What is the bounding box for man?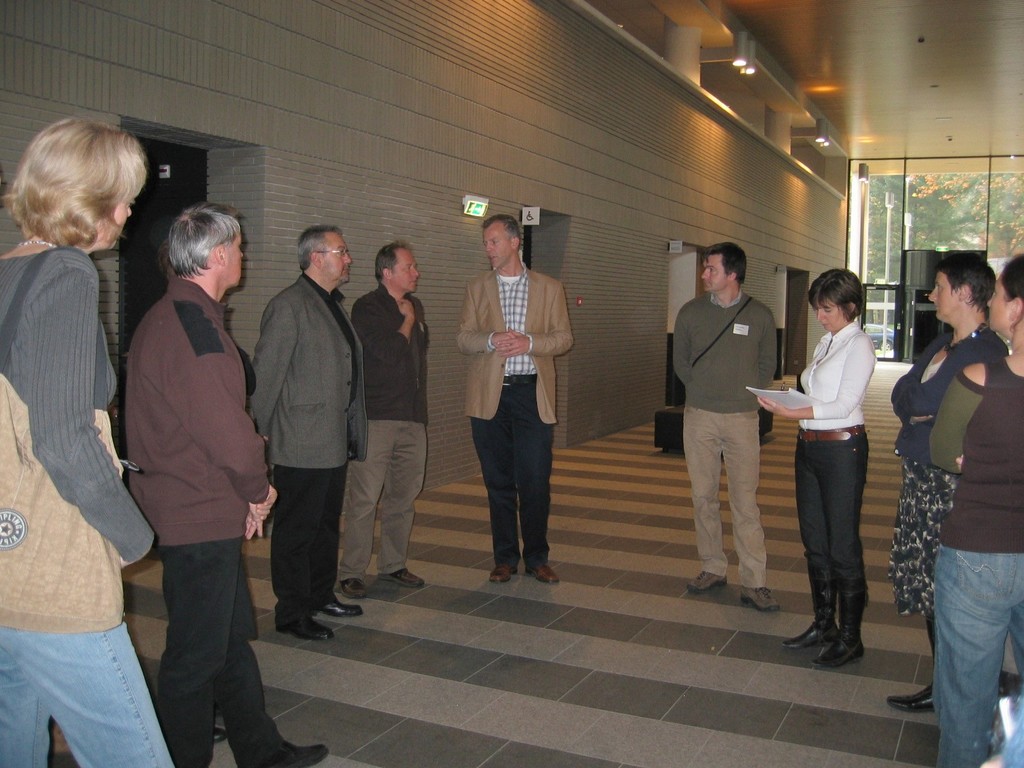
bbox(242, 221, 365, 637).
